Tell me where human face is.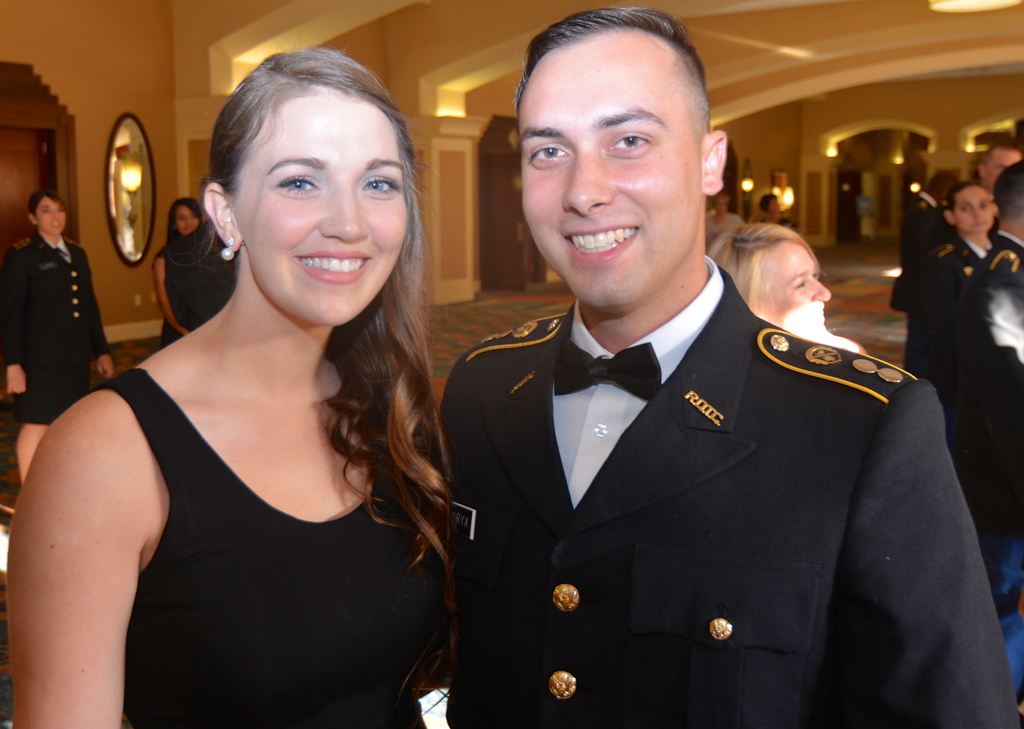
human face is at select_region(36, 197, 66, 234).
